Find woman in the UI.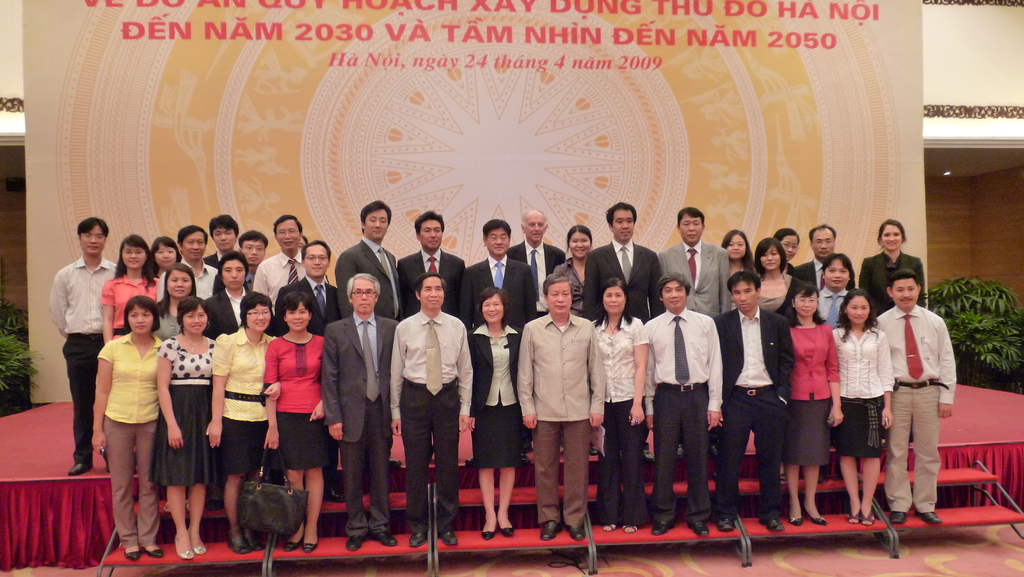
UI element at [551,221,593,316].
